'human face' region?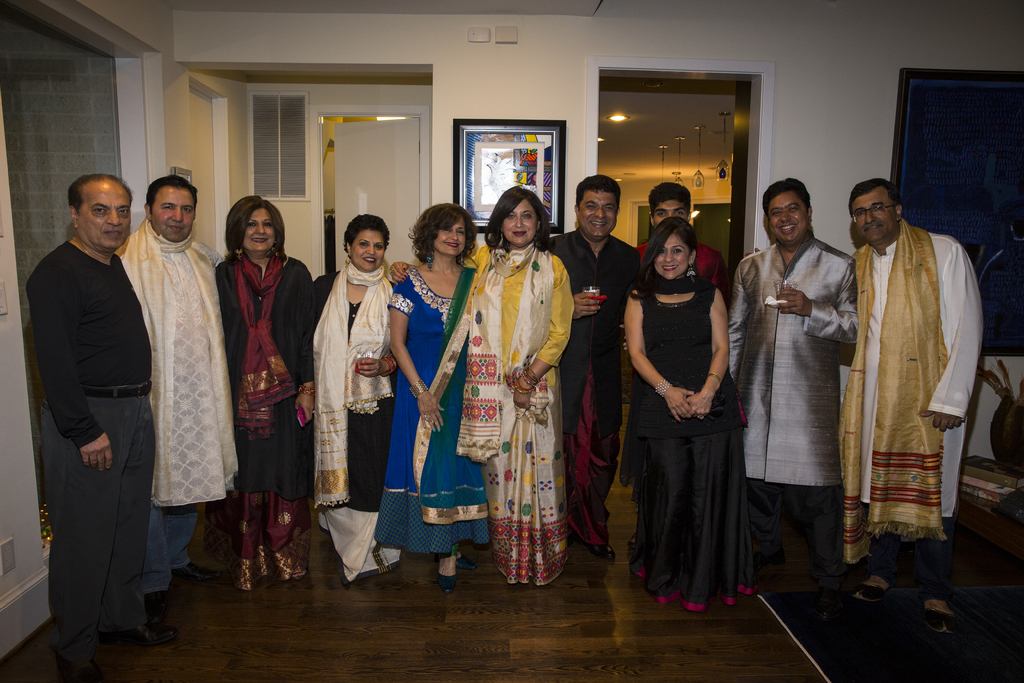
83/185/130/251
